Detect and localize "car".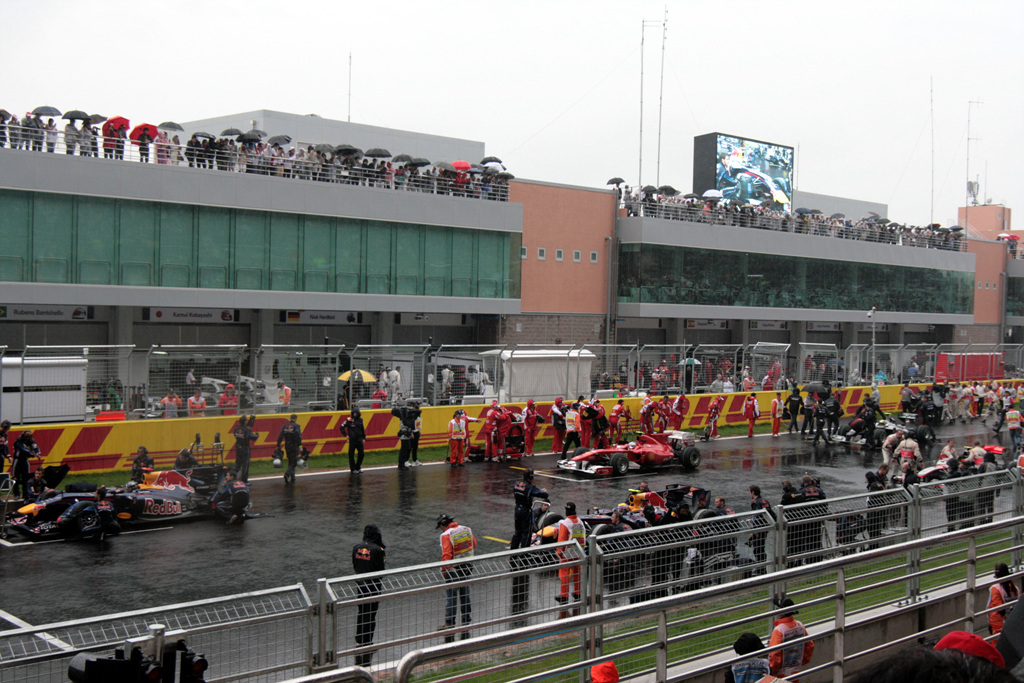
Localized at bbox=[829, 405, 933, 463].
